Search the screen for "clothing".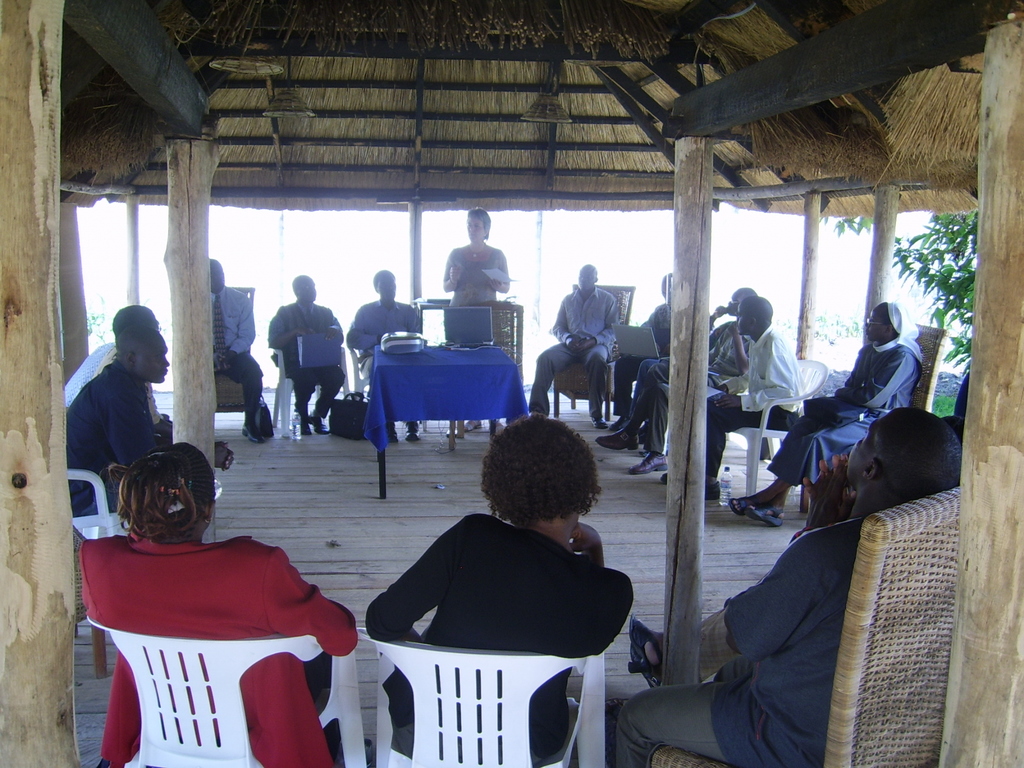
Found at x1=444 y1=237 x2=510 y2=312.
